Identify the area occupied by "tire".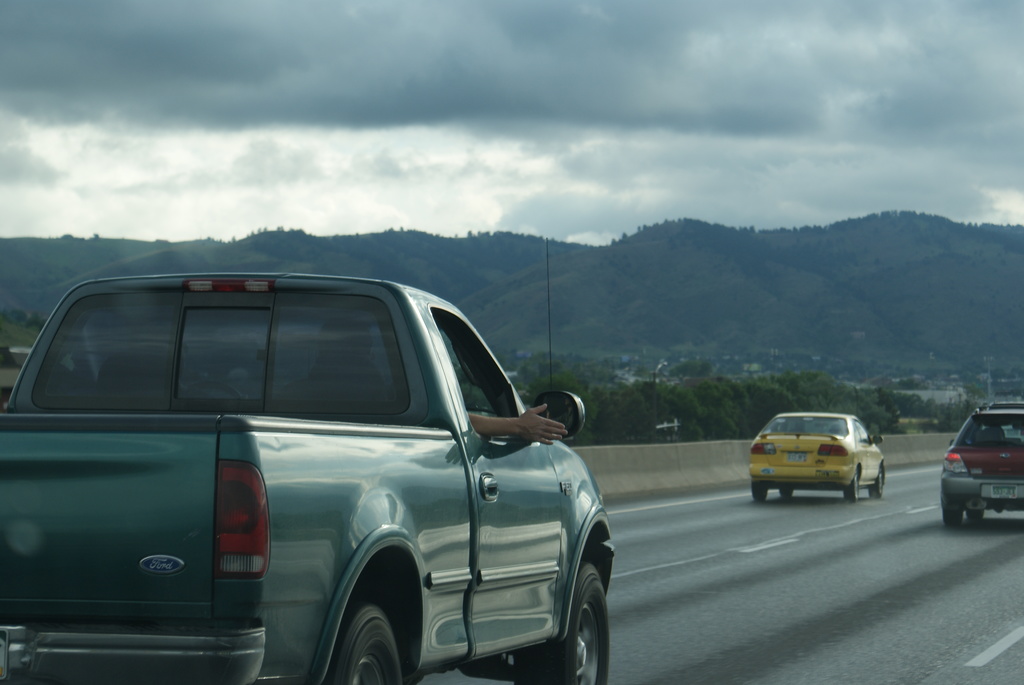
Area: x1=778 y1=483 x2=793 y2=500.
